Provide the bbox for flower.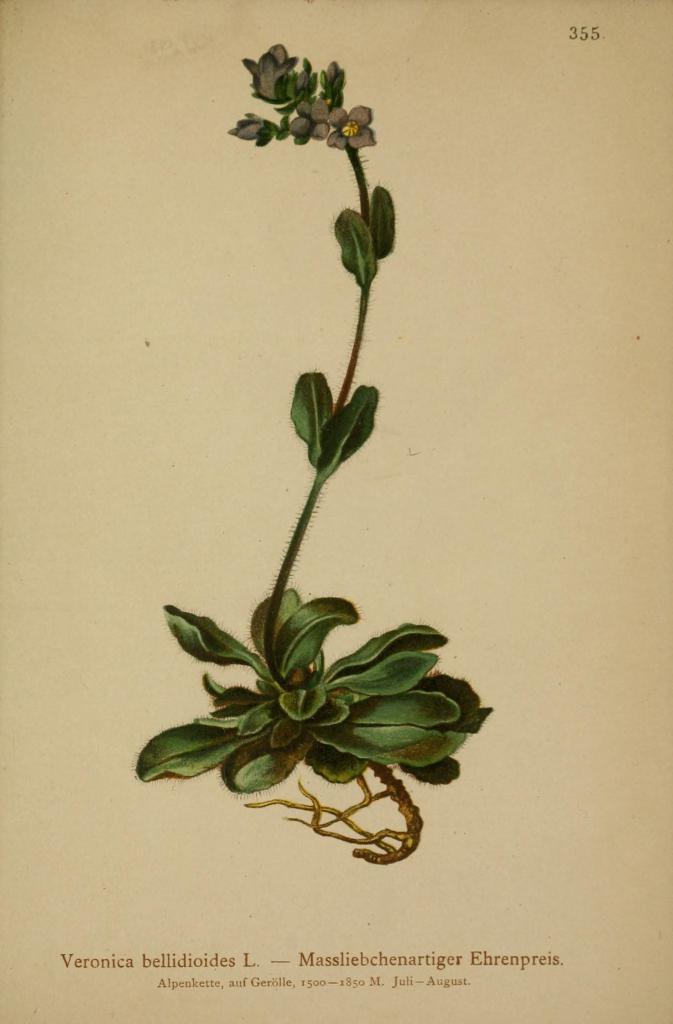
243, 40, 291, 95.
